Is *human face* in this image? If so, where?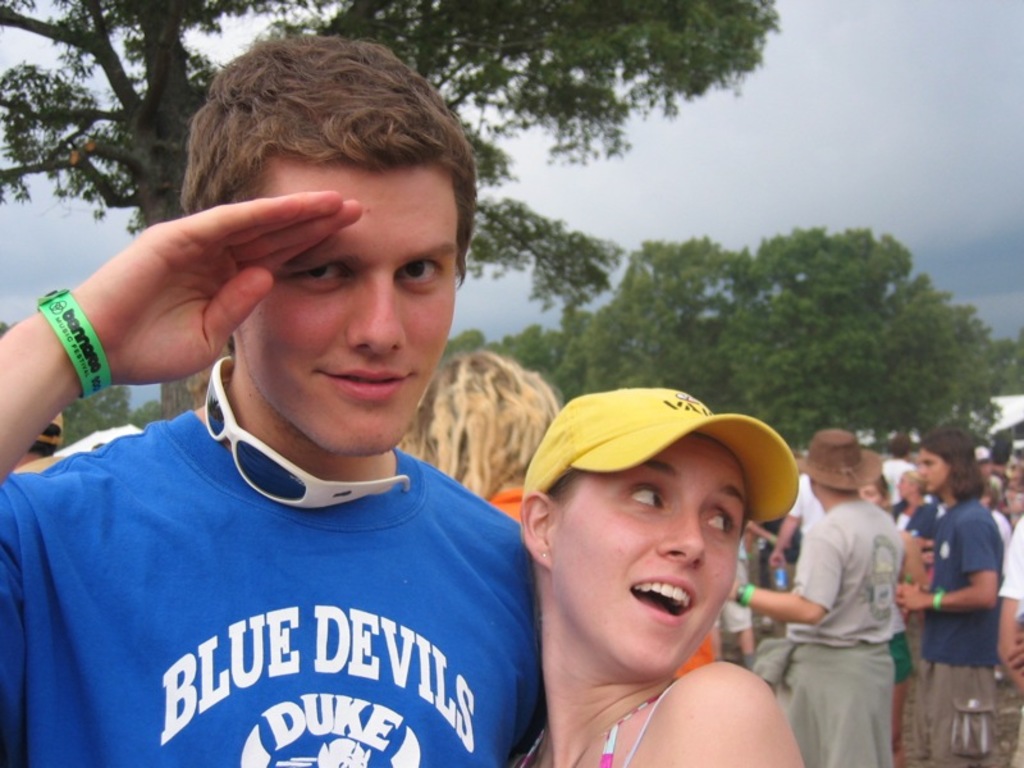
Yes, at (237, 152, 453, 443).
